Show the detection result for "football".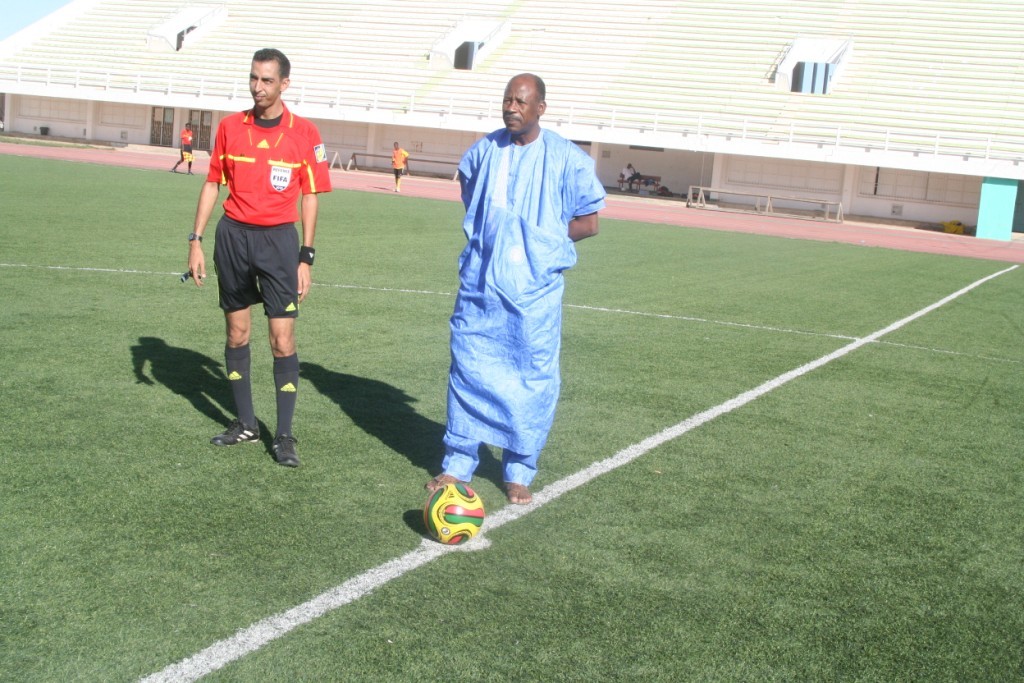
[x1=424, y1=481, x2=485, y2=544].
